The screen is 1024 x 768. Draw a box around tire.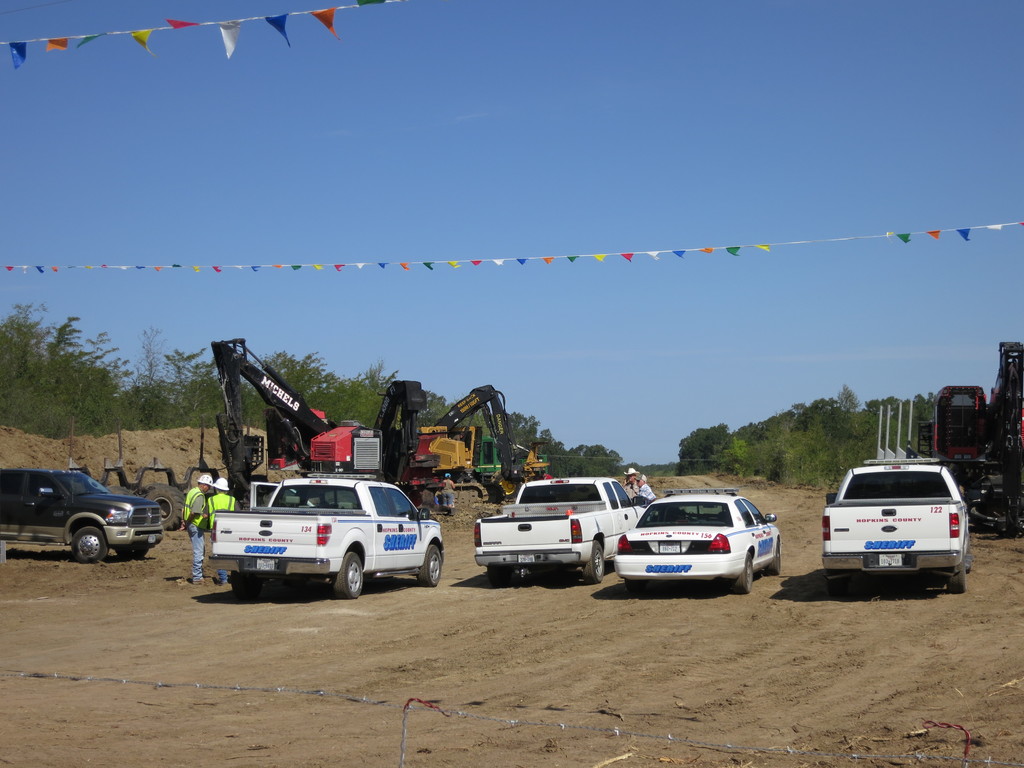
831, 572, 847, 598.
